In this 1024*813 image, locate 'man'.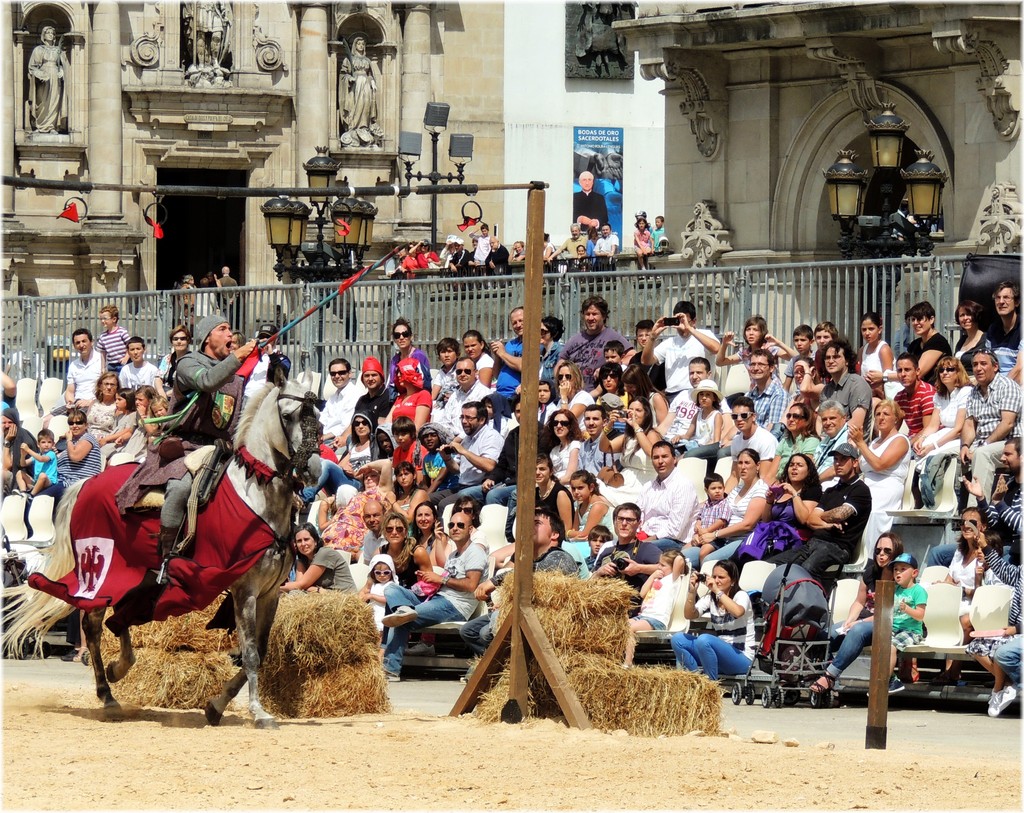
Bounding box: 38, 330, 108, 429.
